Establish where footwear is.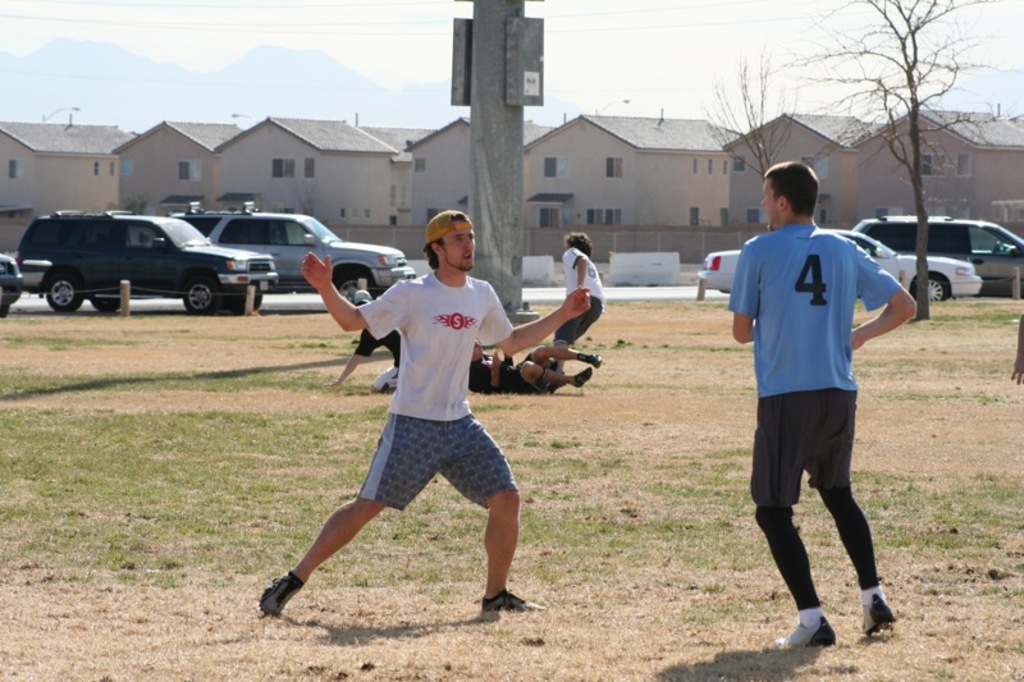
Established at locate(782, 585, 854, 654).
